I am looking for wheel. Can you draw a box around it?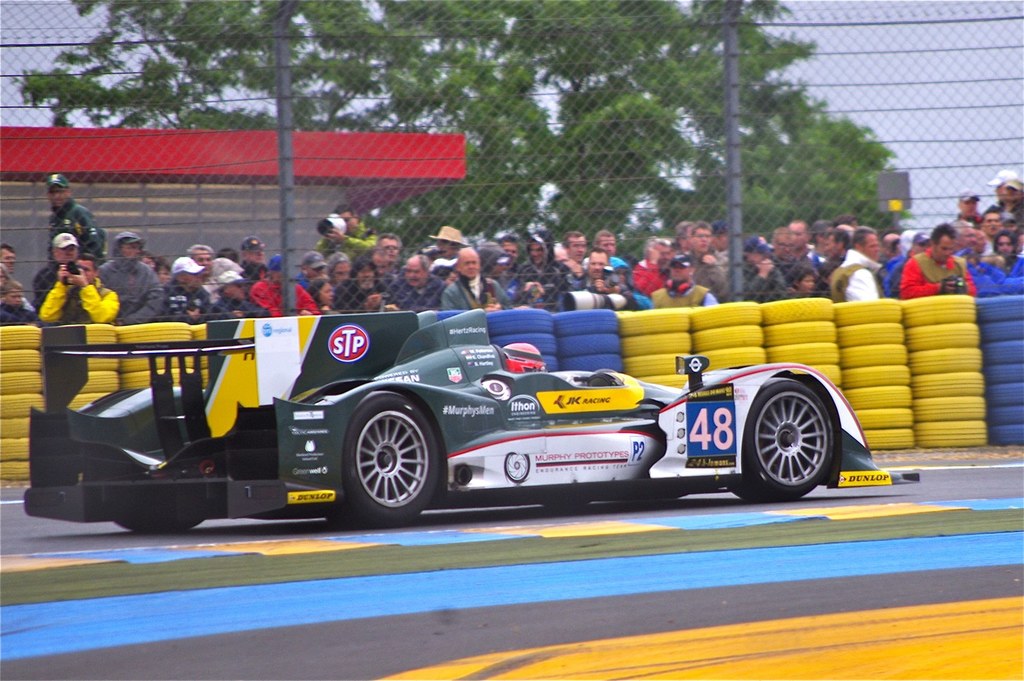
Sure, the bounding box is BBox(435, 310, 465, 322).
